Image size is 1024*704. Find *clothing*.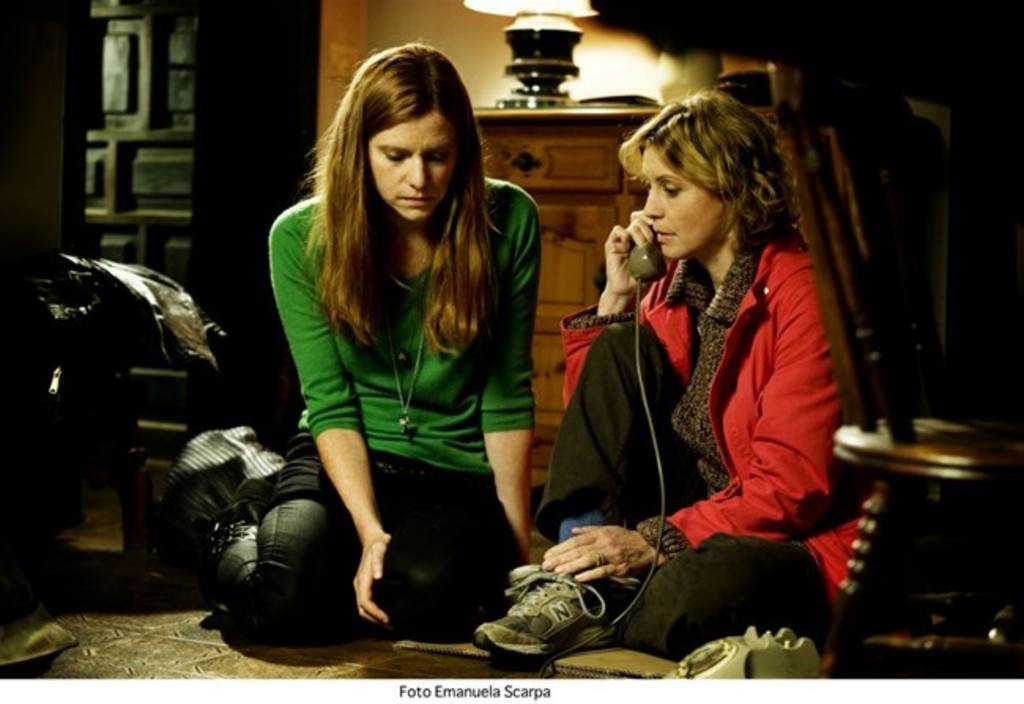
553, 165, 862, 621.
